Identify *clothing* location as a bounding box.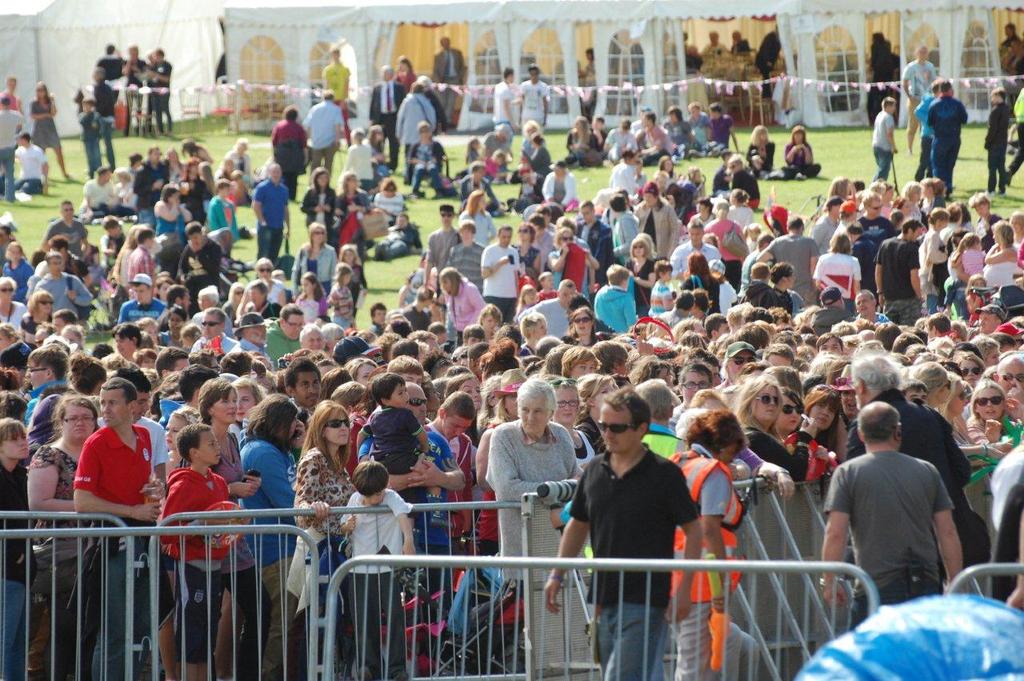
bbox(874, 235, 931, 325).
